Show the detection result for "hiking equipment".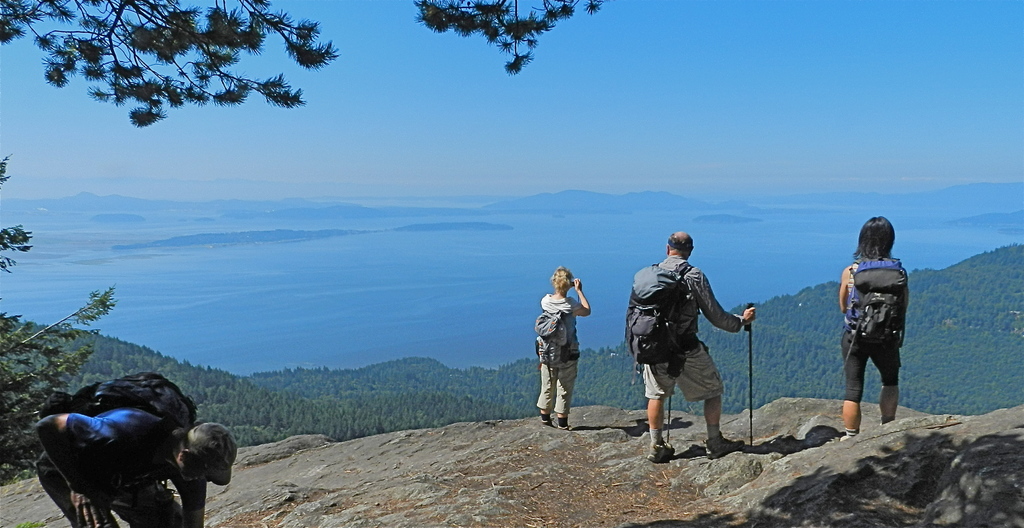
locate(41, 373, 195, 445).
